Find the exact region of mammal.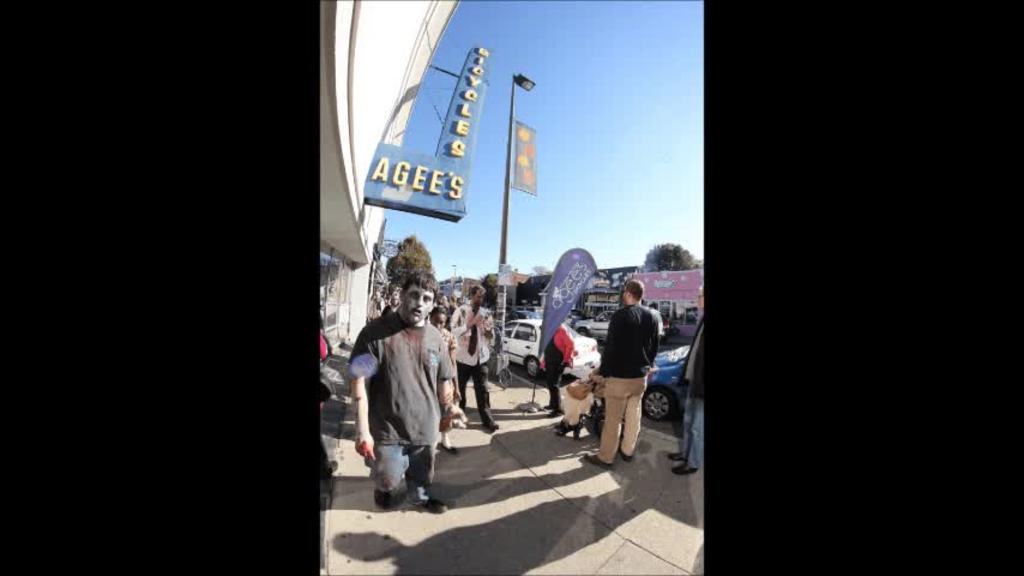
Exact region: 367, 293, 381, 317.
